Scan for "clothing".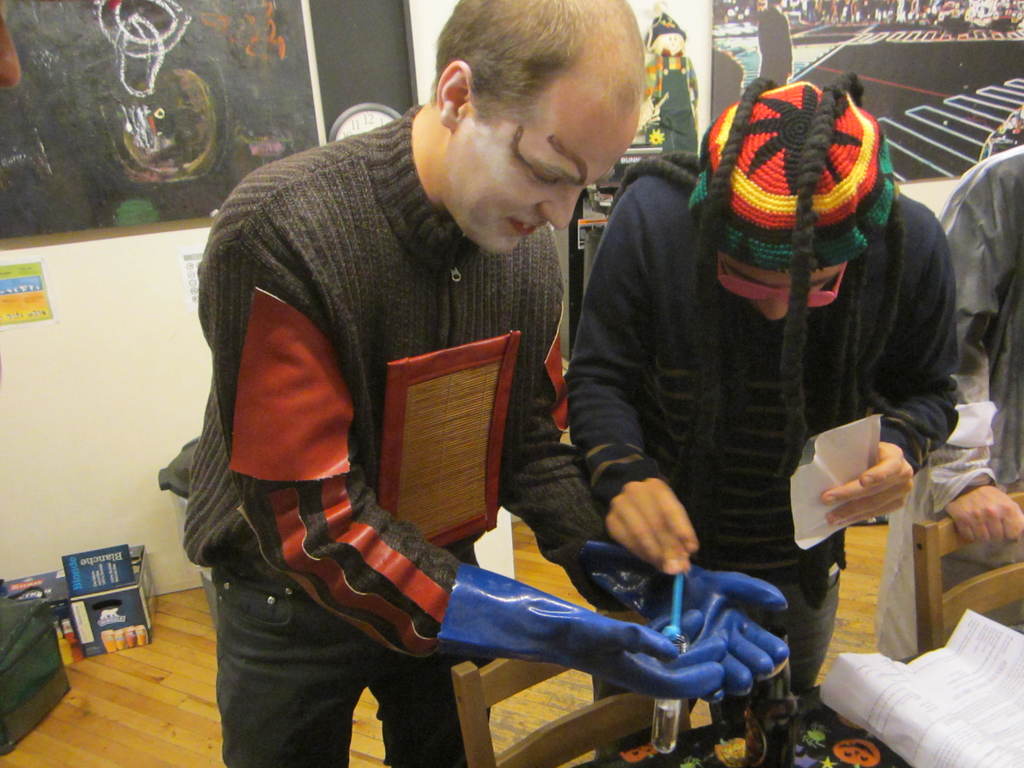
Scan result: (642,51,698,156).
